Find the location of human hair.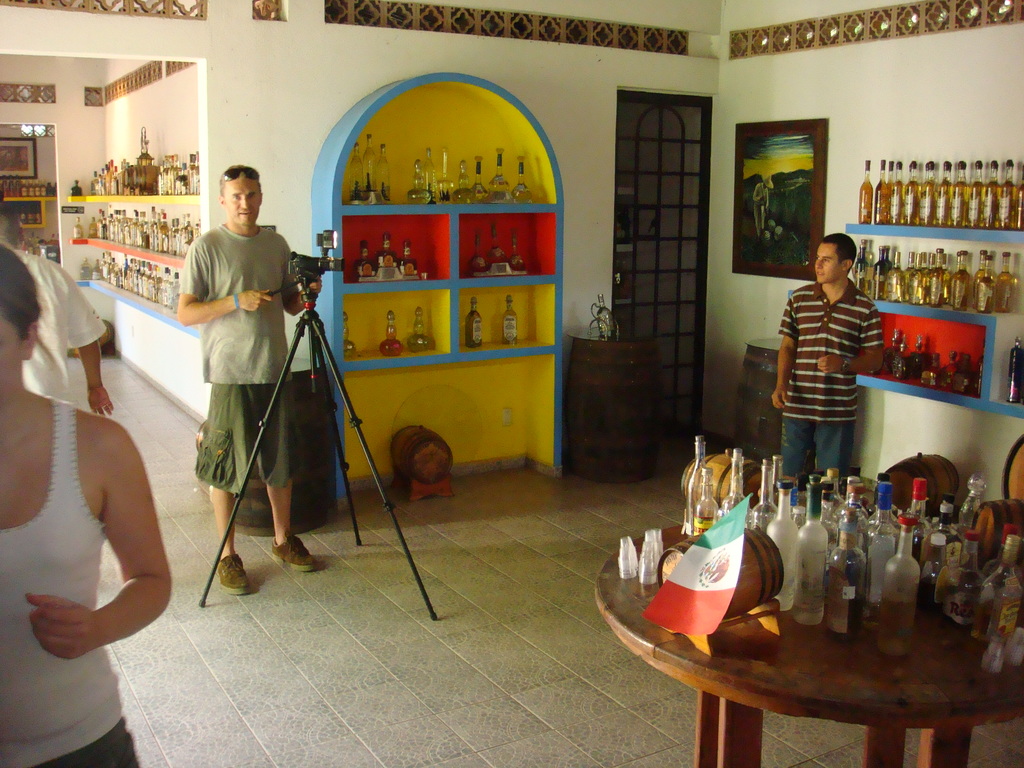
Location: crop(0, 245, 45, 335).
